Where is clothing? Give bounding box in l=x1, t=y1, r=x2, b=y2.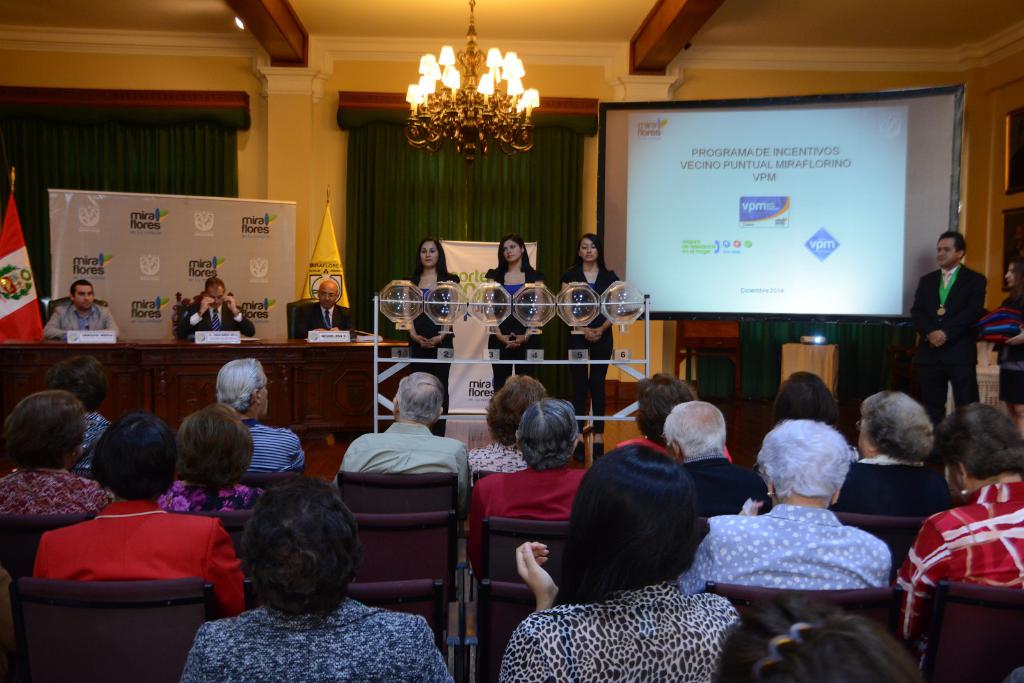
l=496, t=586, r=750, b=682.
